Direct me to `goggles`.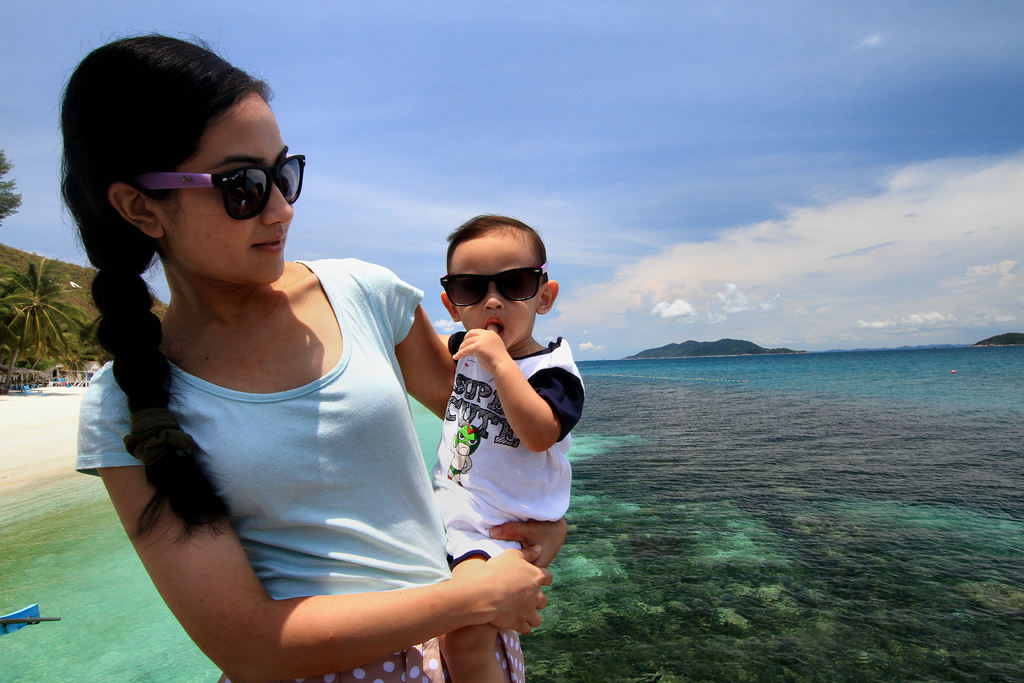
Direction: region(435, 267, 553, 309).
